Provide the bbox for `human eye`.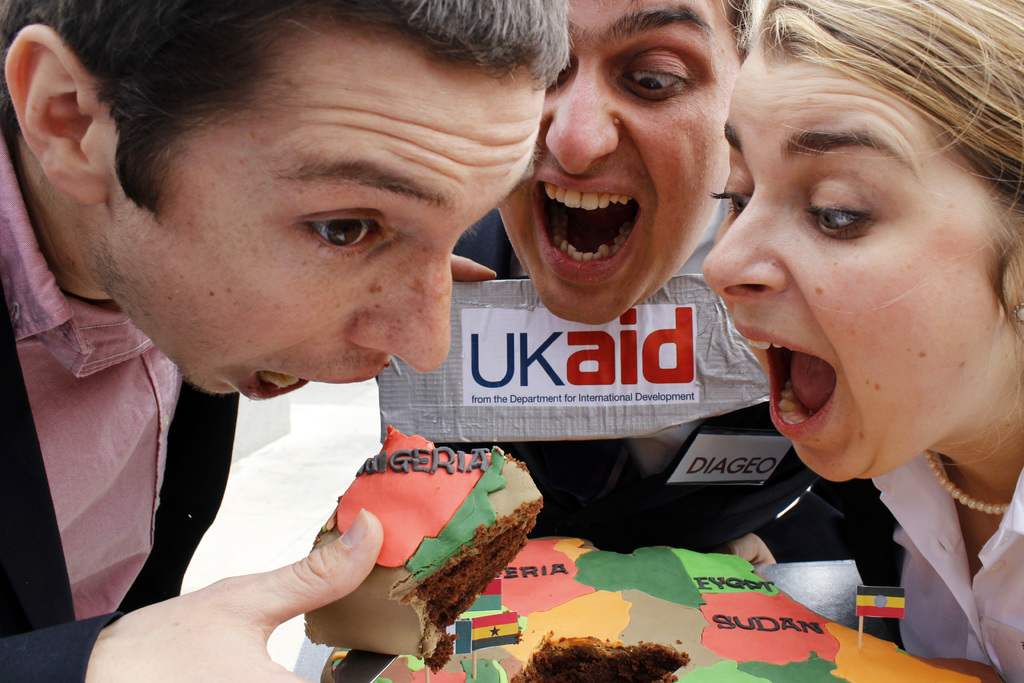
620/47/697/106.
